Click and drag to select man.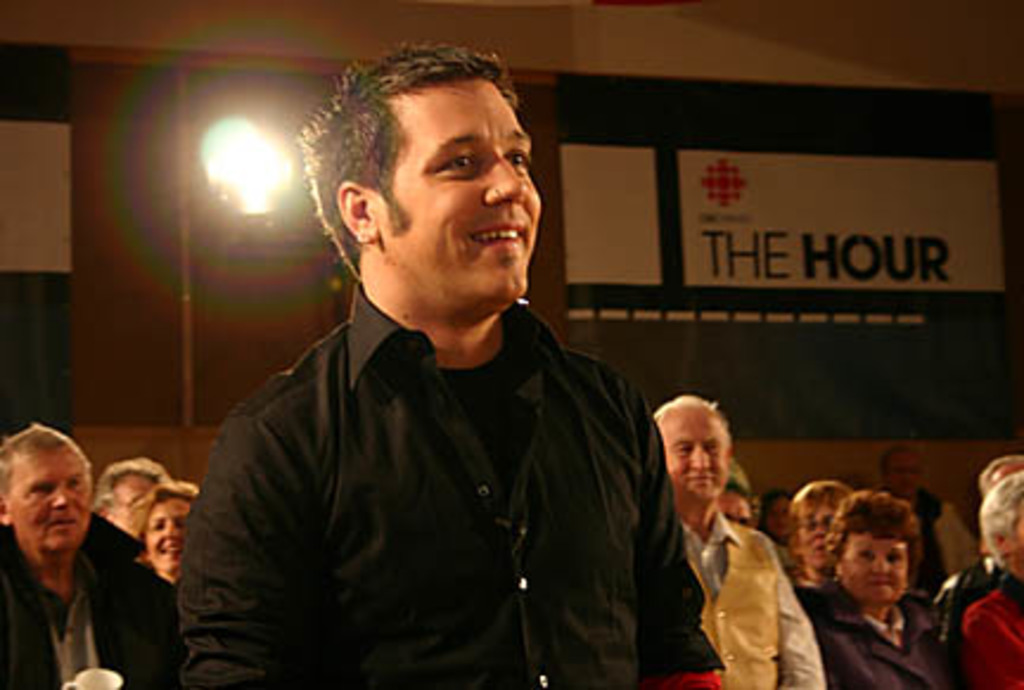
Selection: locate(166, 55, 695, 671).
